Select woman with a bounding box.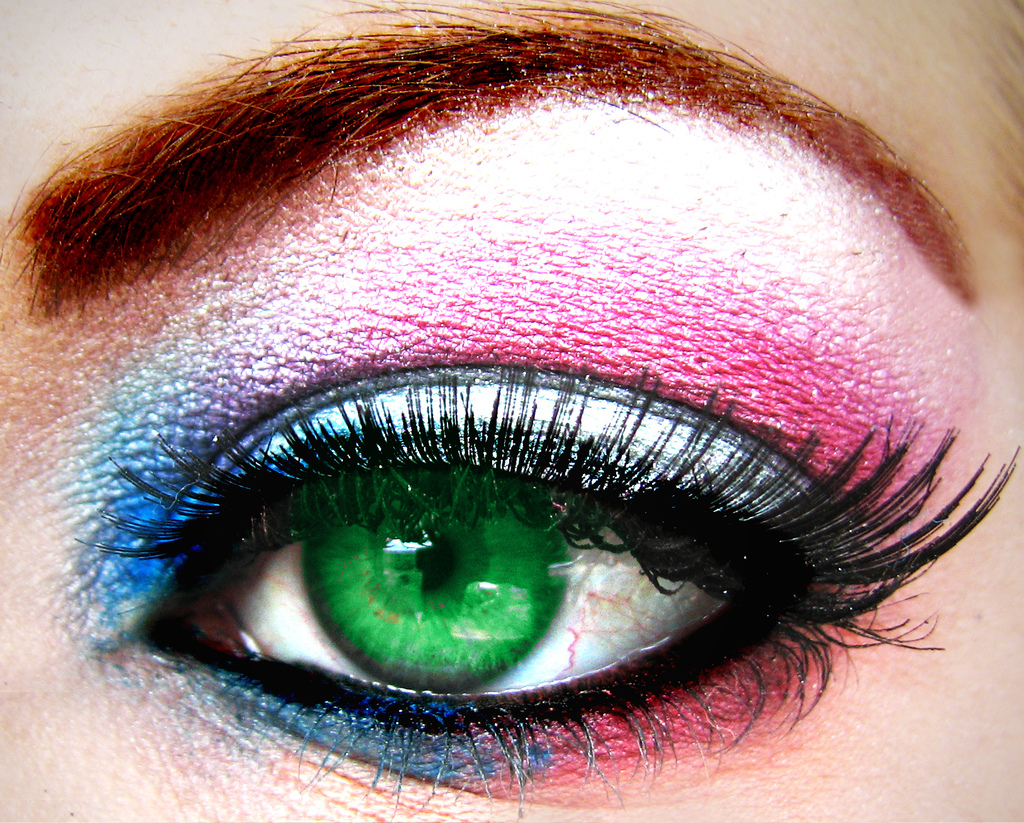
0:0:1023:822.
